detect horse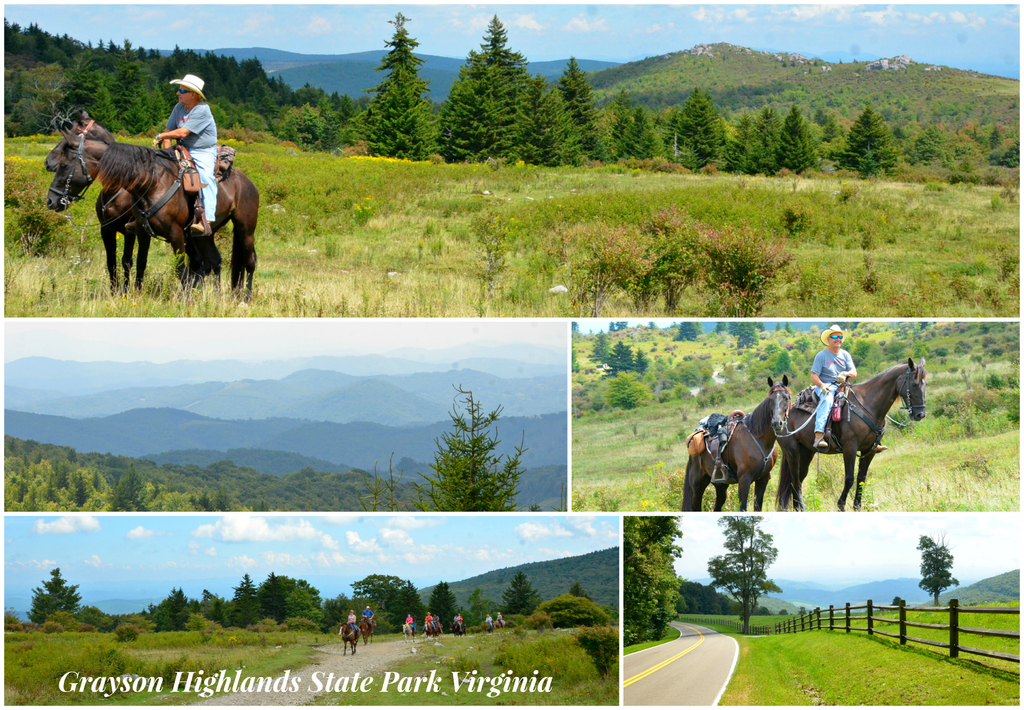
334 620 363 652
